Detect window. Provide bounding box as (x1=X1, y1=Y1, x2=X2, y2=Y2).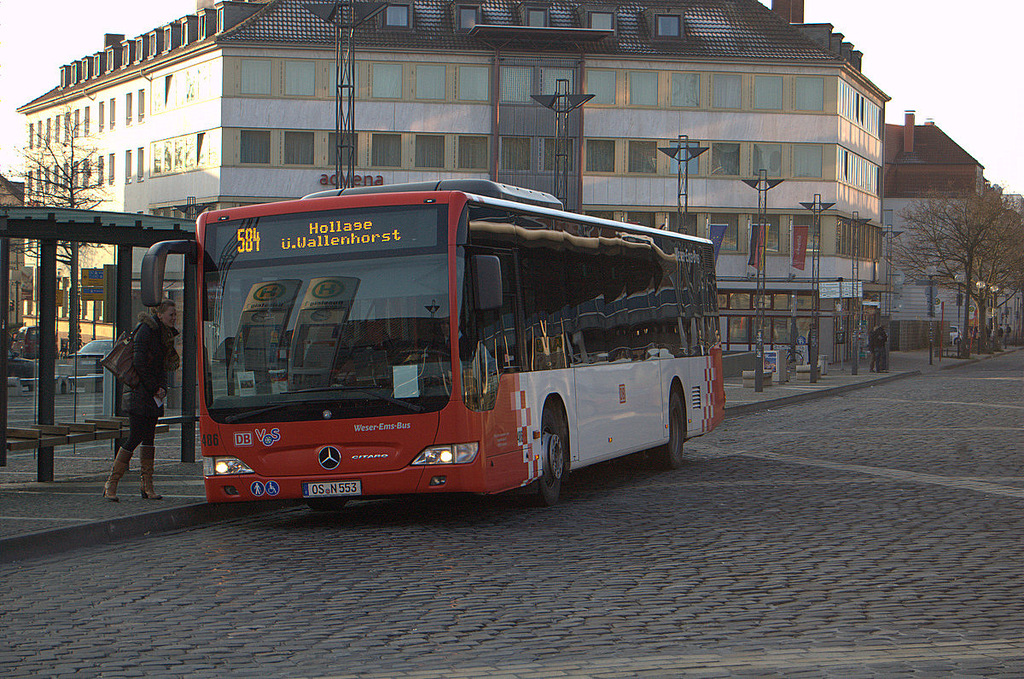
(x1=412, y1=64, x2=445, y2=100).
